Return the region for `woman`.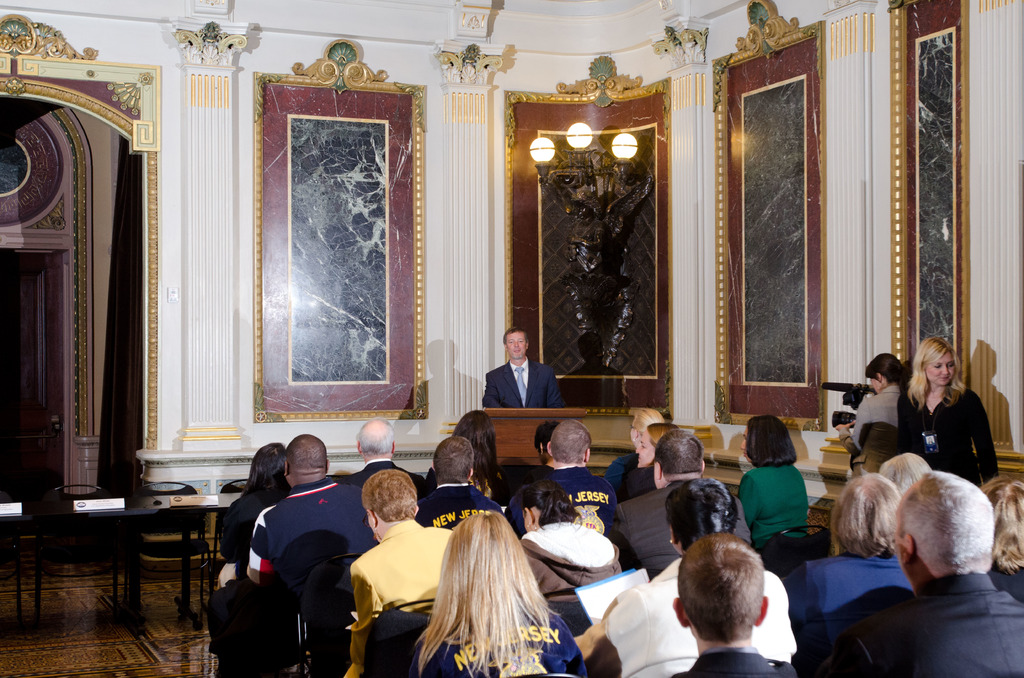
<region>589, 471, 807, 677</region>.
